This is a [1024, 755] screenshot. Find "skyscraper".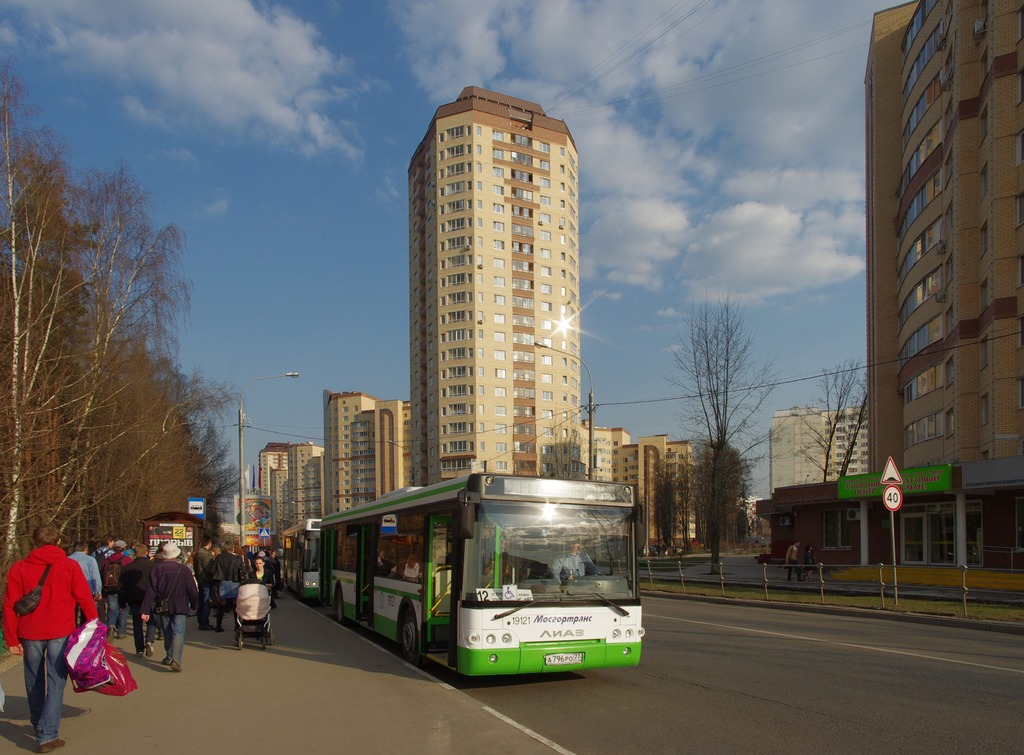
Bounding box: x1=408, y1=86, x2=582, y2=489.
